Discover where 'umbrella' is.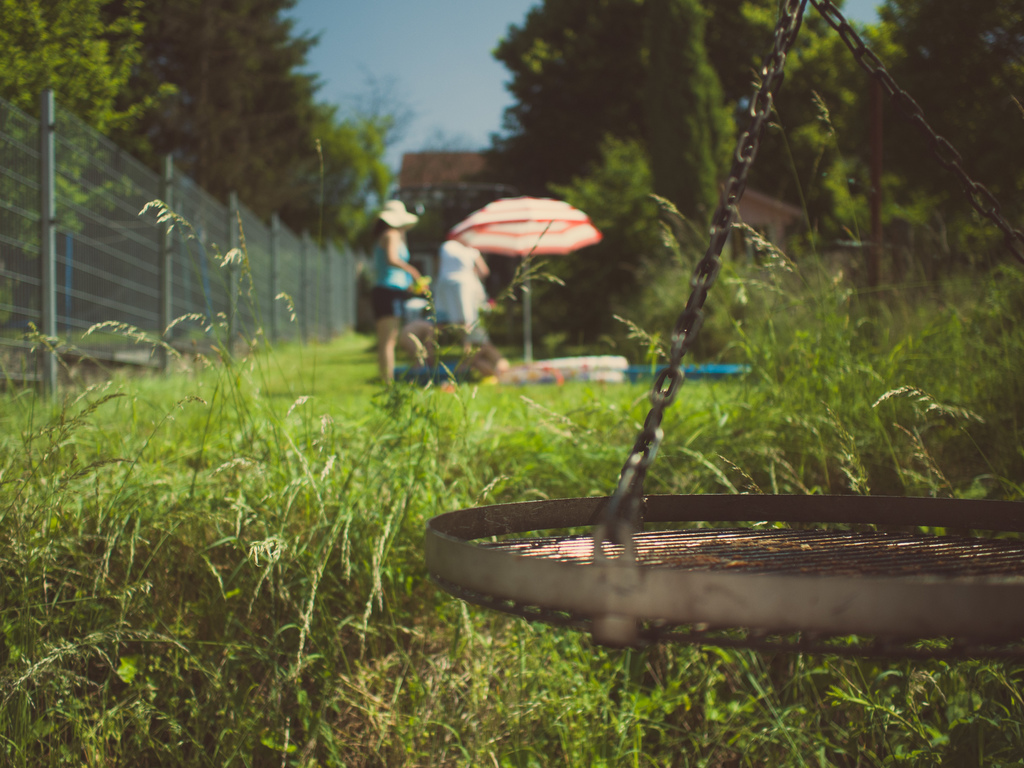
Discovered at detection(447, 195, 602, 366).
